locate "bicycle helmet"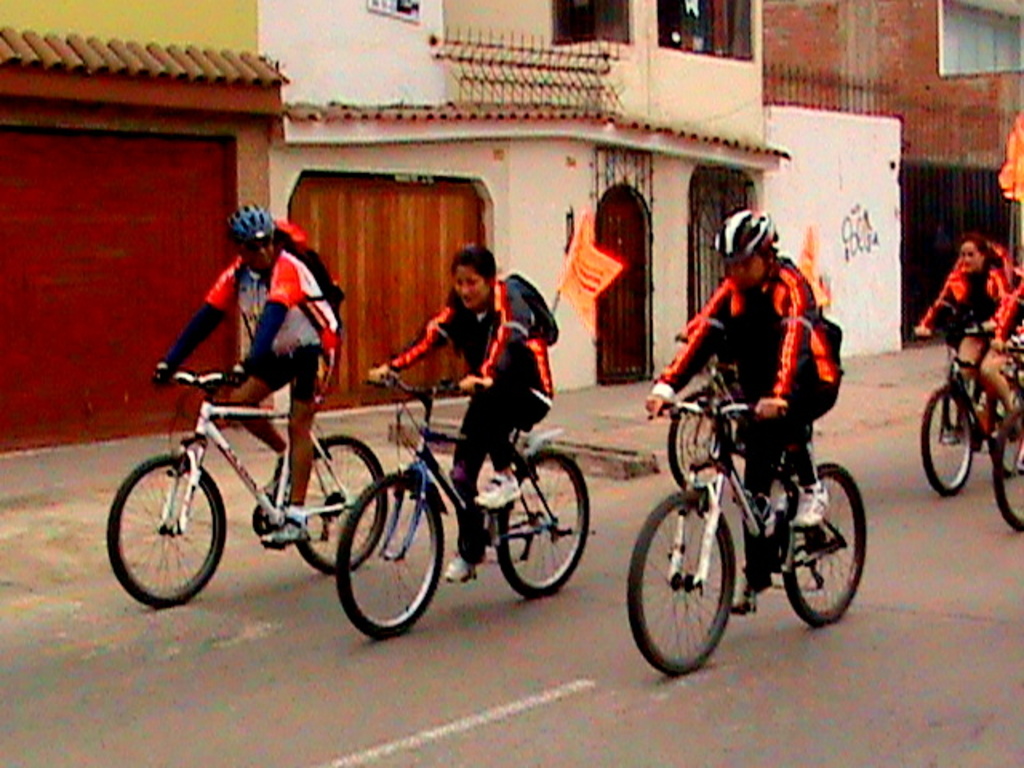
<box>714,202,779,254</box>
